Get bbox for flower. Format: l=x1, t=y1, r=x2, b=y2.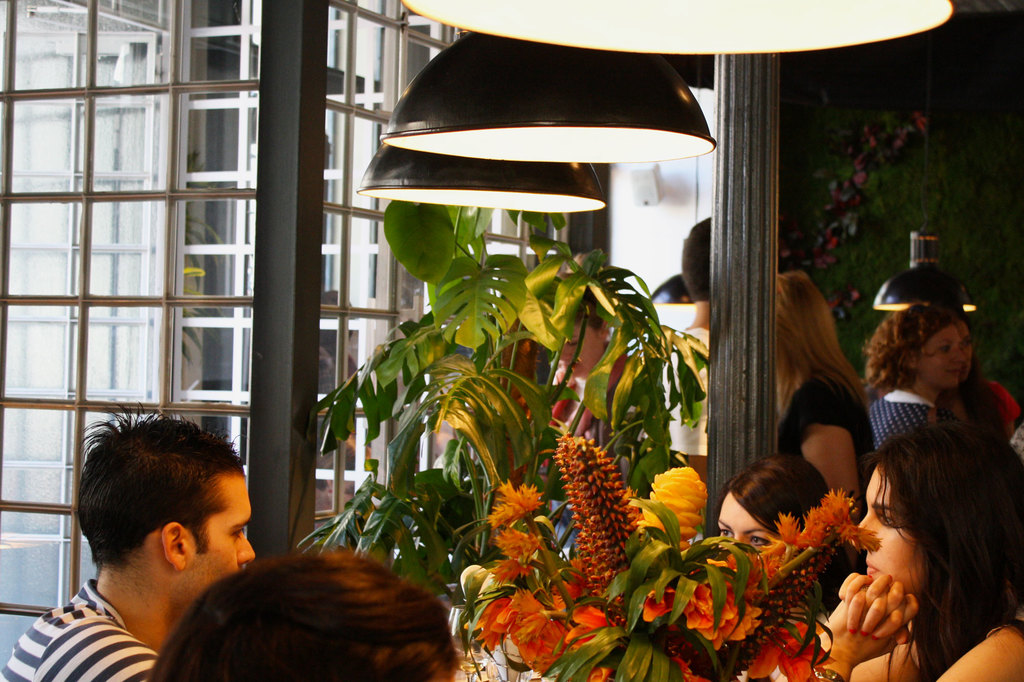
l=566, t=602, r=618, b=644.
